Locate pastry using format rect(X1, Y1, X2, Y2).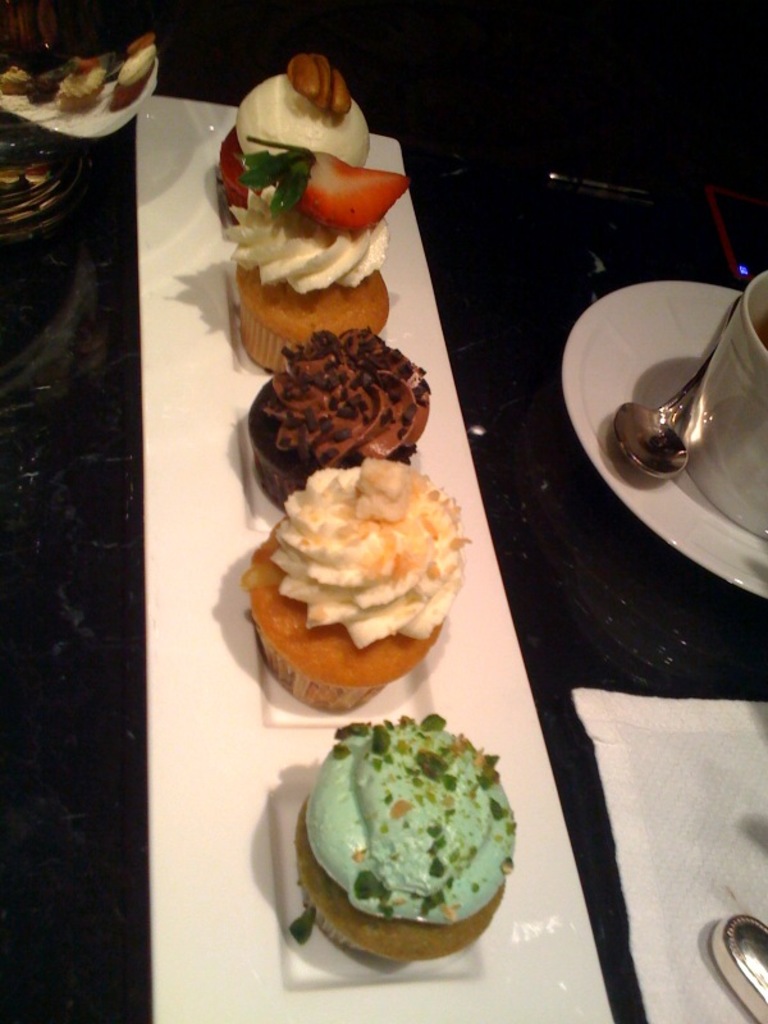
rect(105, 35, 155, 106).
